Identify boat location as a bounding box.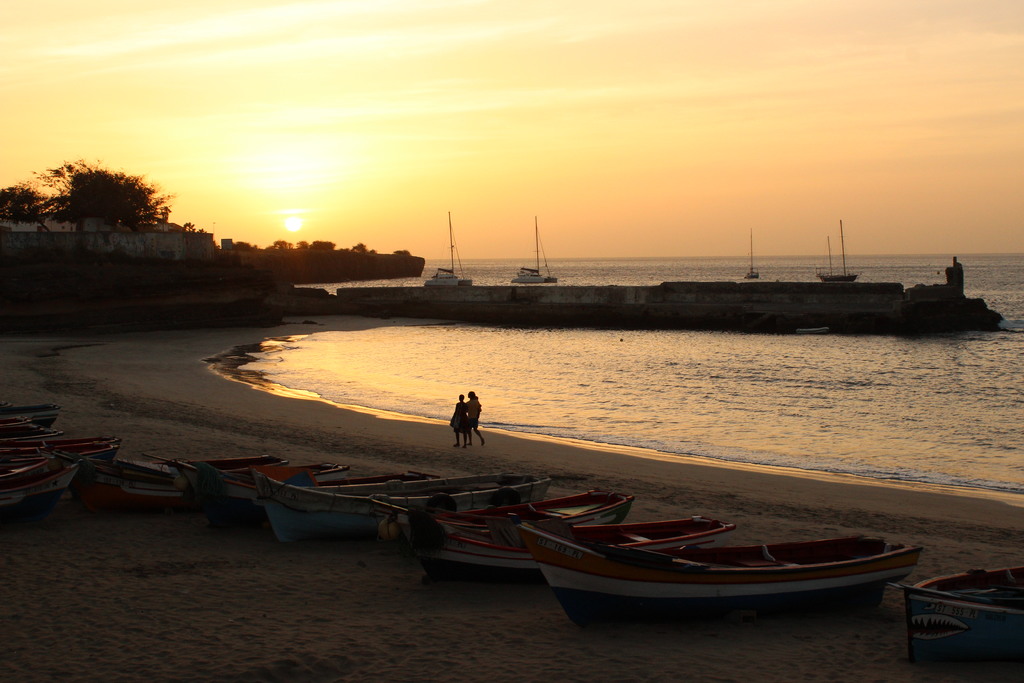
bbox(506, 220, 560, 288).
